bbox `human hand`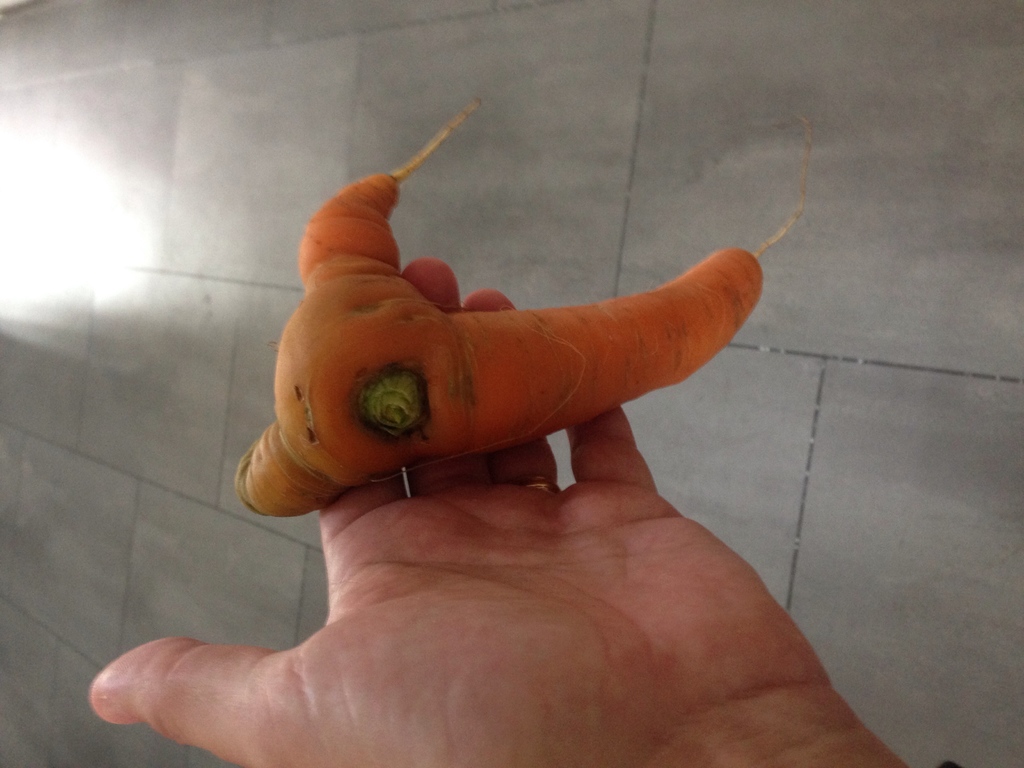
x1=113 y1=211 x2=849 y2=675
